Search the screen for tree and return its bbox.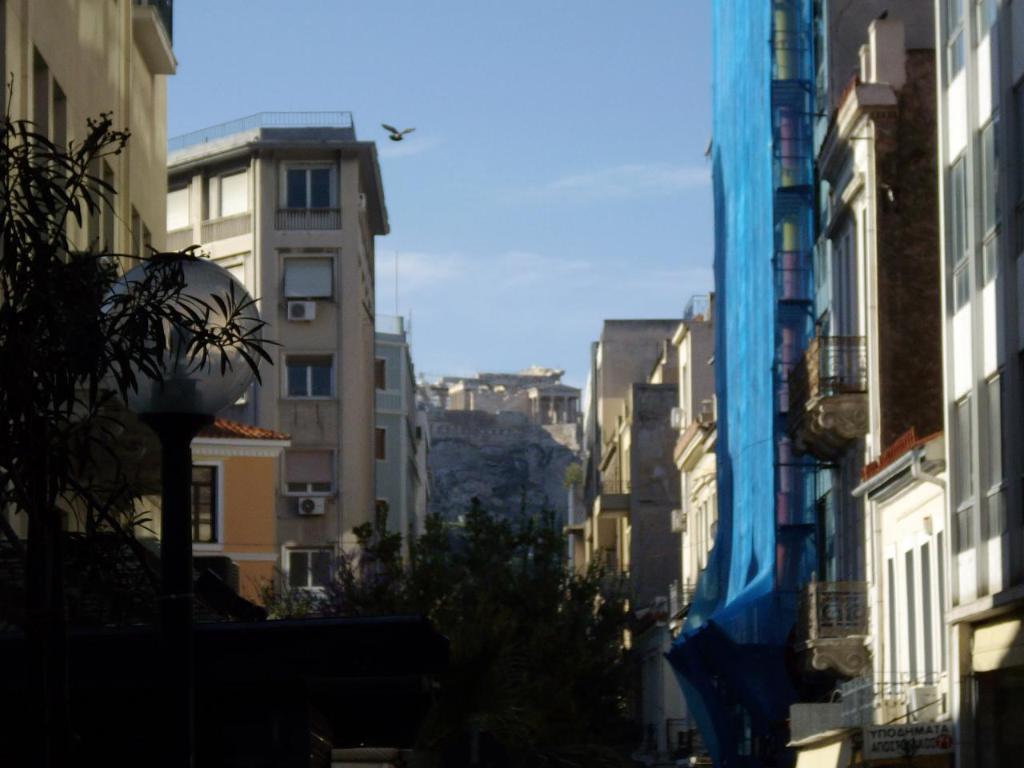
Found: detection(0, 74, 286, 767).
